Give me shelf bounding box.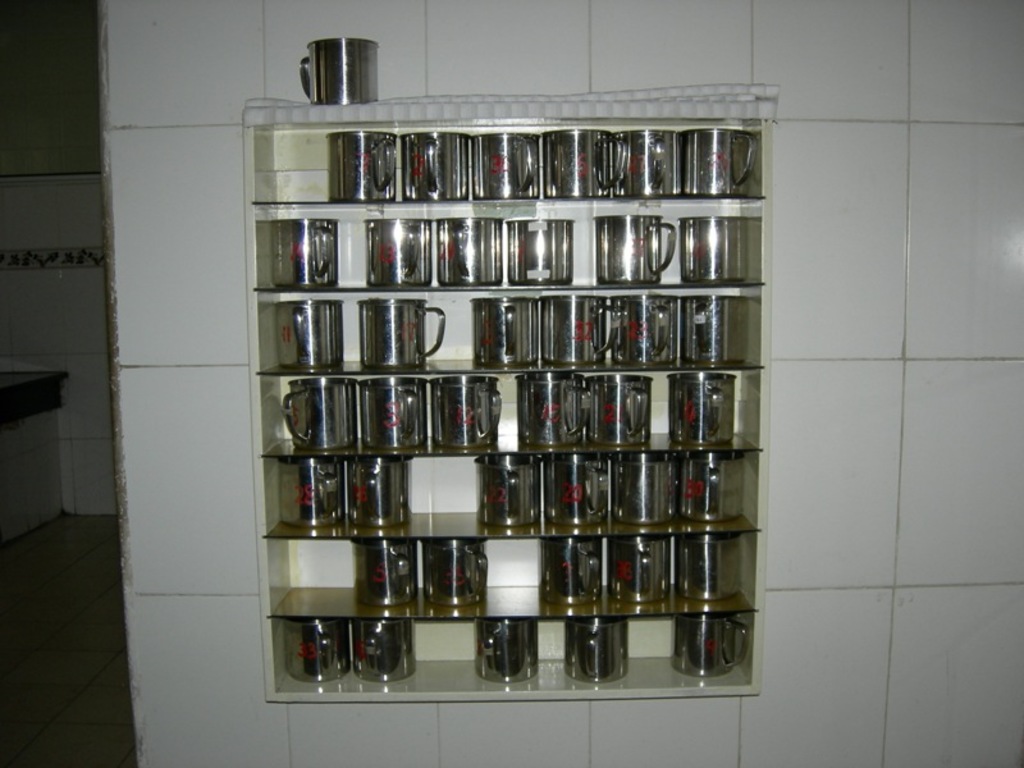
(x1=253, y1=419, x2=760, y2=531).
